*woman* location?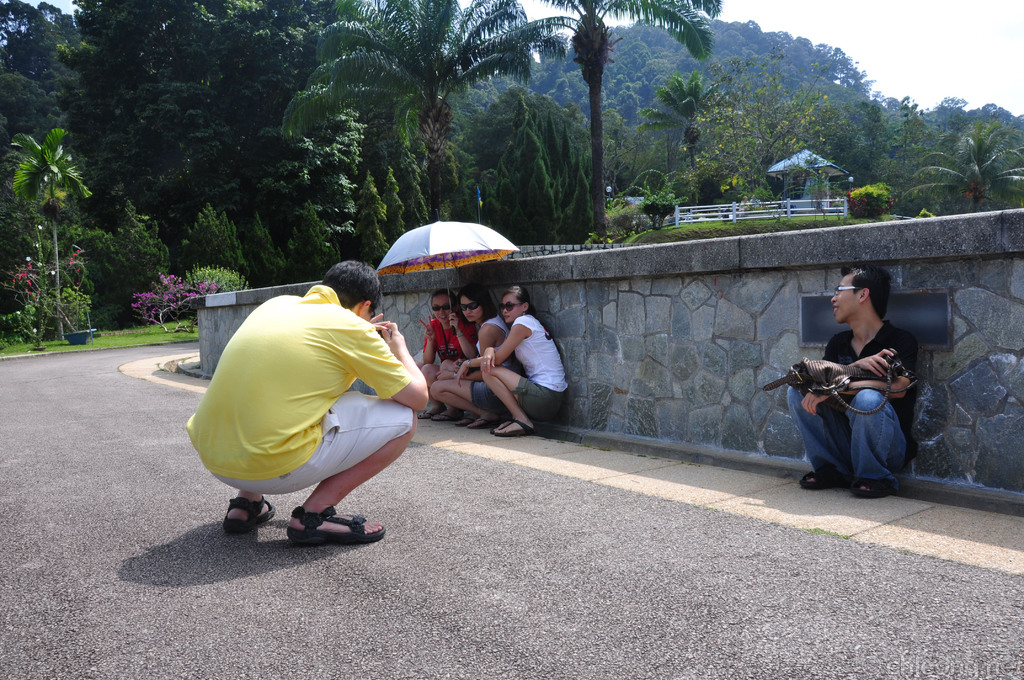
x1=451, y1=287, x2=572, y2=437
